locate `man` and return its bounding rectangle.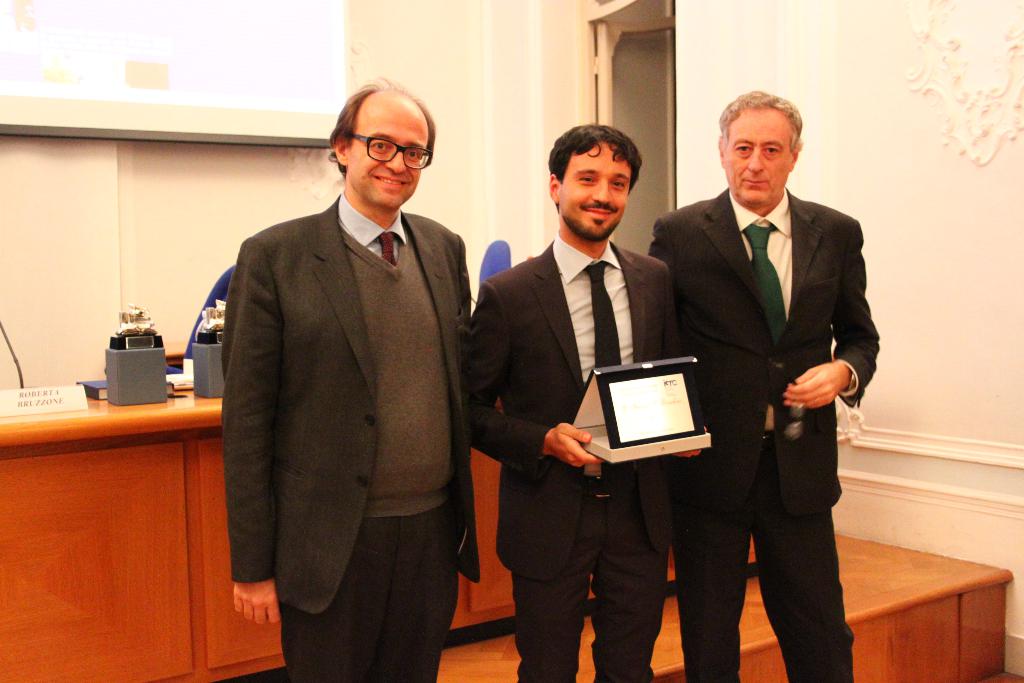
{"x1": 472, "y1": 107, "x2": 710, "y2": 658}.
